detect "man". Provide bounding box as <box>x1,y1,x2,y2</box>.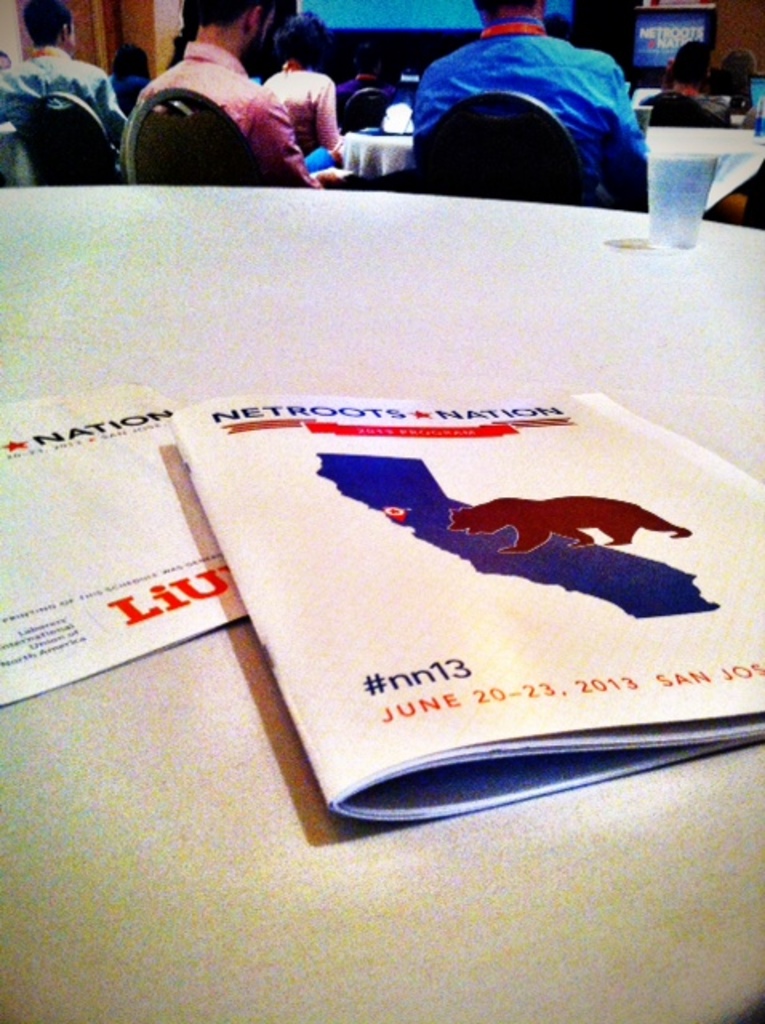
<box>5,21,126,173</box>.
